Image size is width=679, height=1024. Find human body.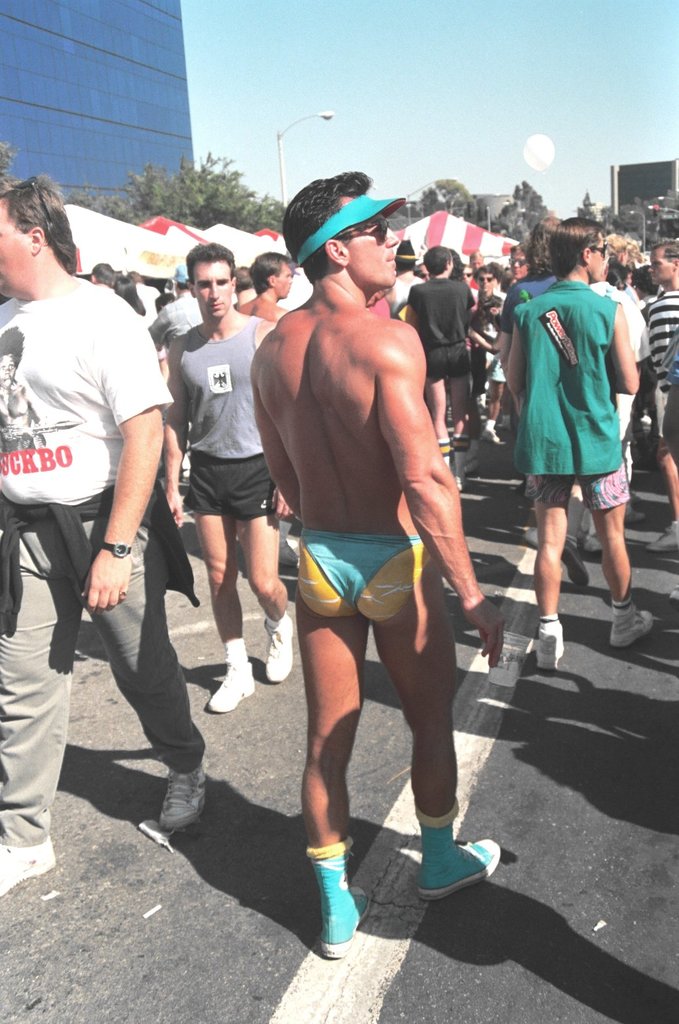
0, 267, 202, 897.
